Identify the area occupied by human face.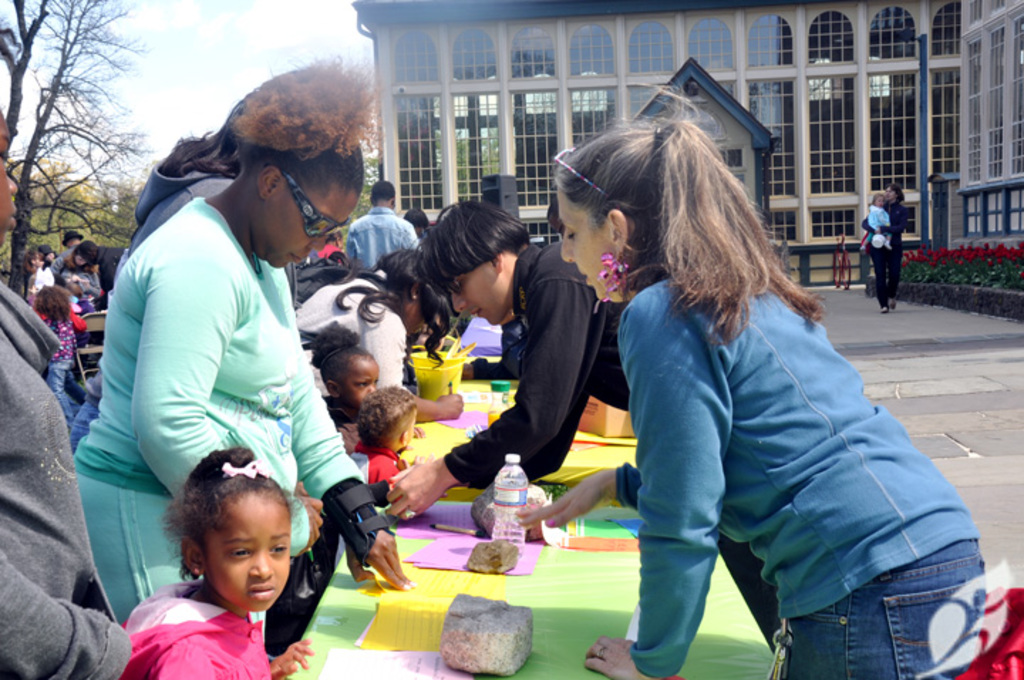
Area: box(0, 104, 23, 242).
